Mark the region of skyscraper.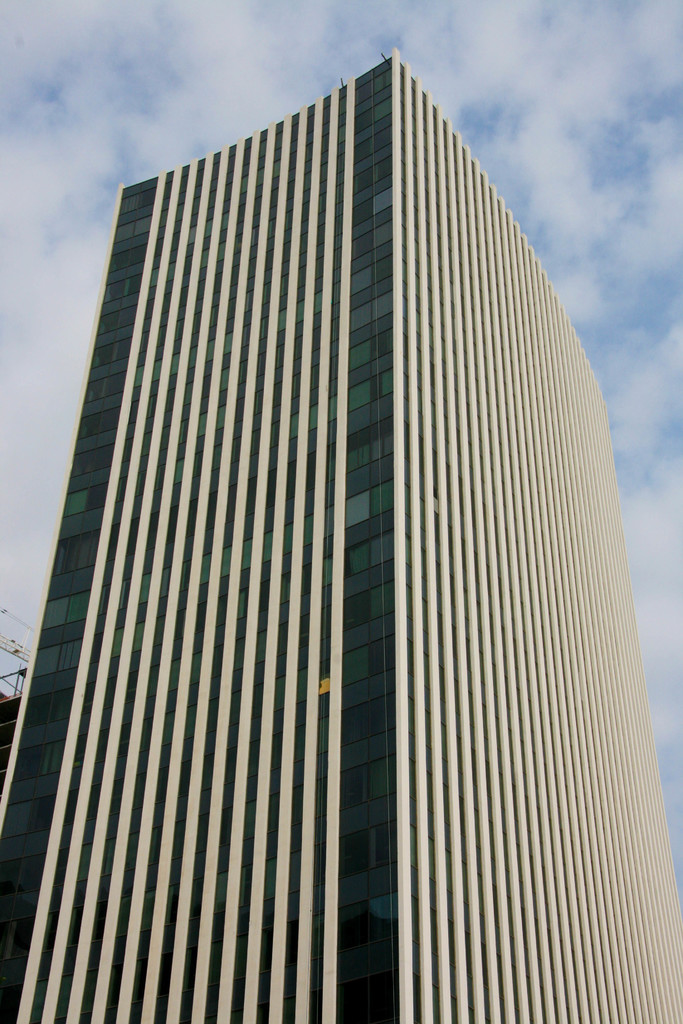
Region: 0 45 682 1023.
